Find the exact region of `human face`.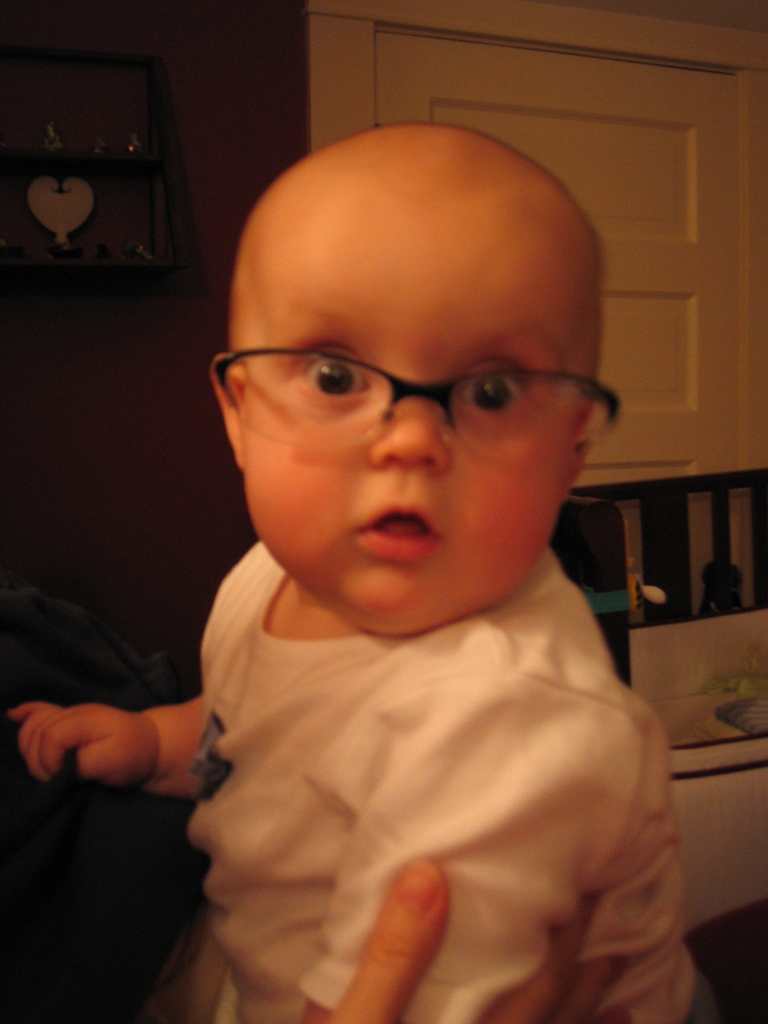
Exact region: [236, 243, 582, 627].
